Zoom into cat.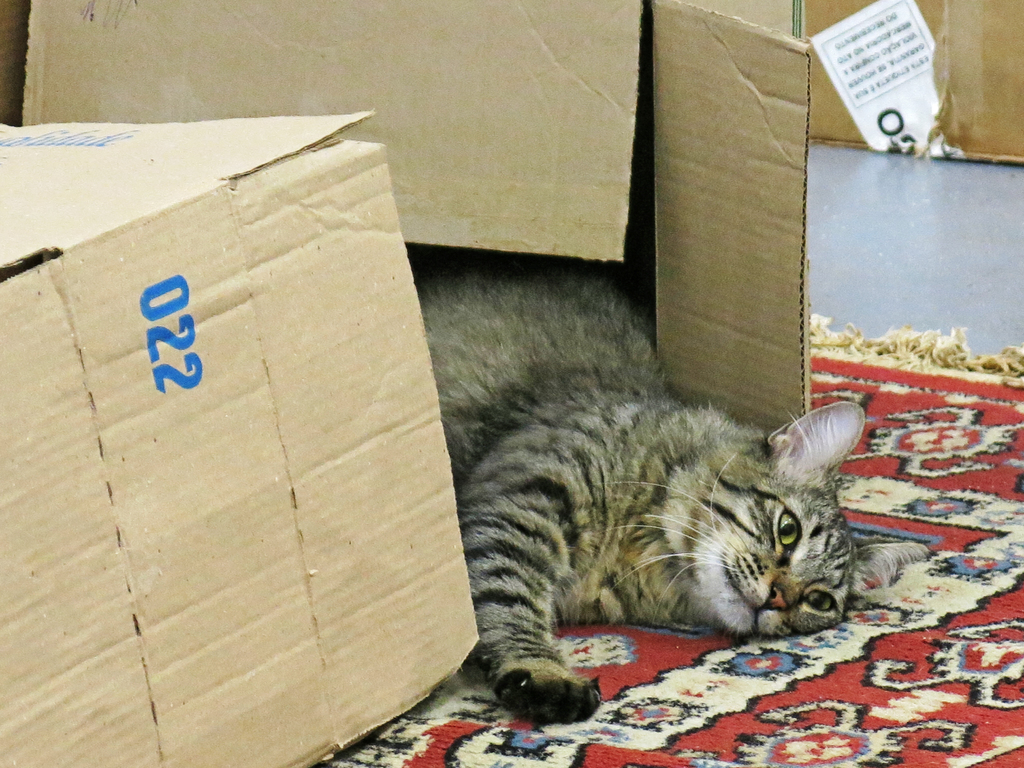
Zoom target: bbox(419, 257, 932, 729).
